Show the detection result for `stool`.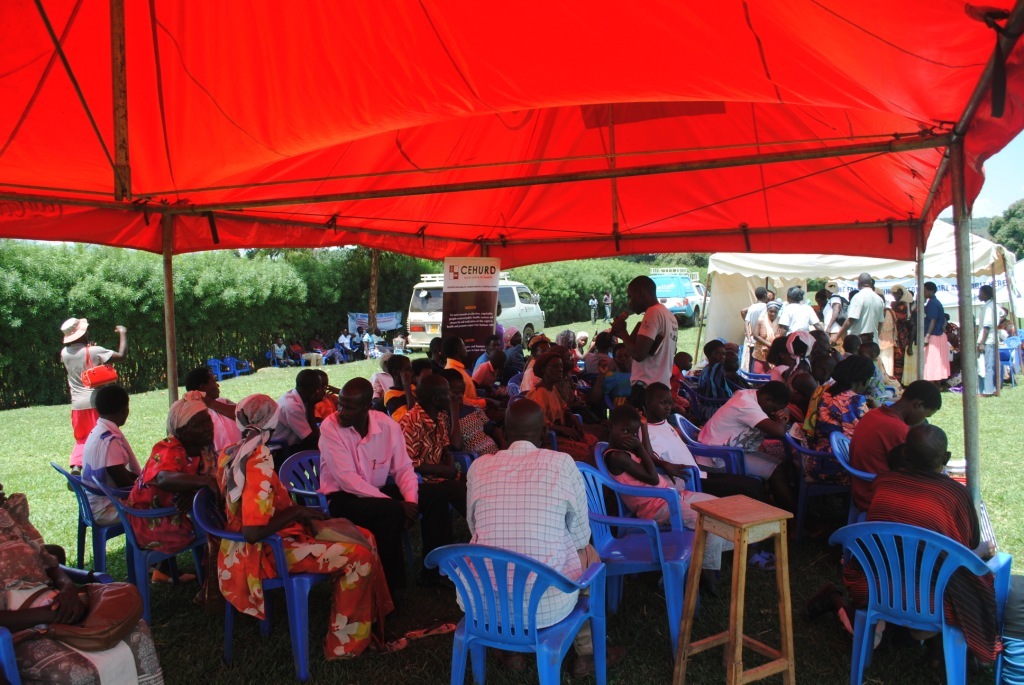
select_region(670, 492, 797, 684).
